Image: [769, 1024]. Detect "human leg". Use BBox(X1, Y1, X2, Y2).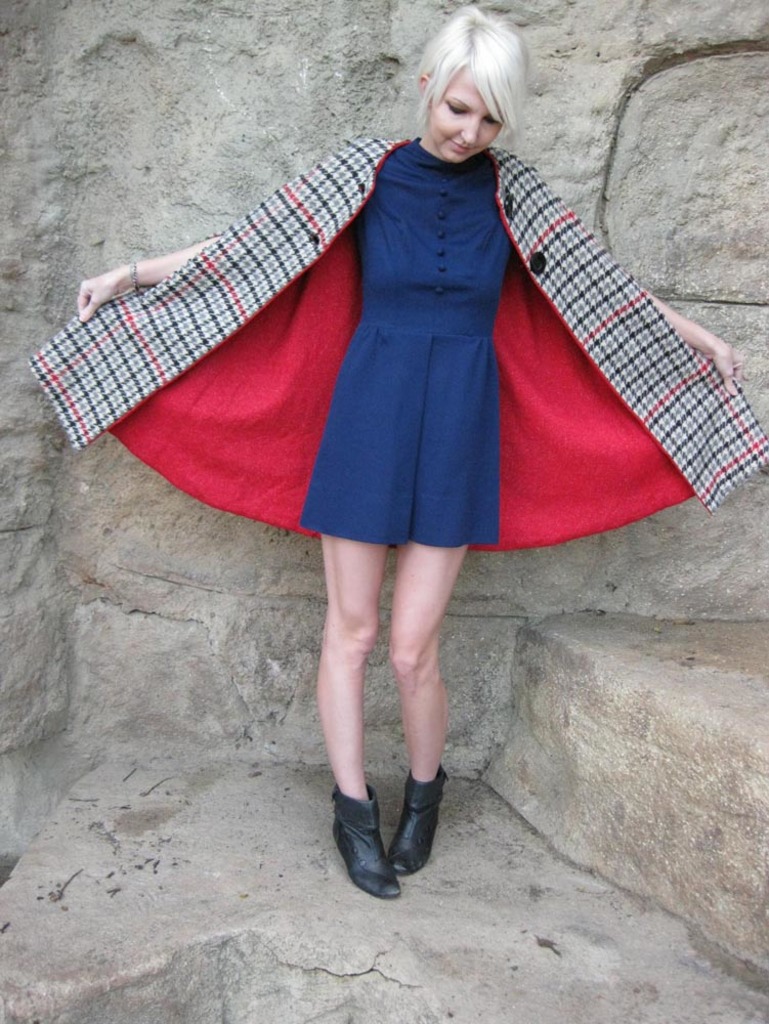
BBox(382, 537, 469, 874).
